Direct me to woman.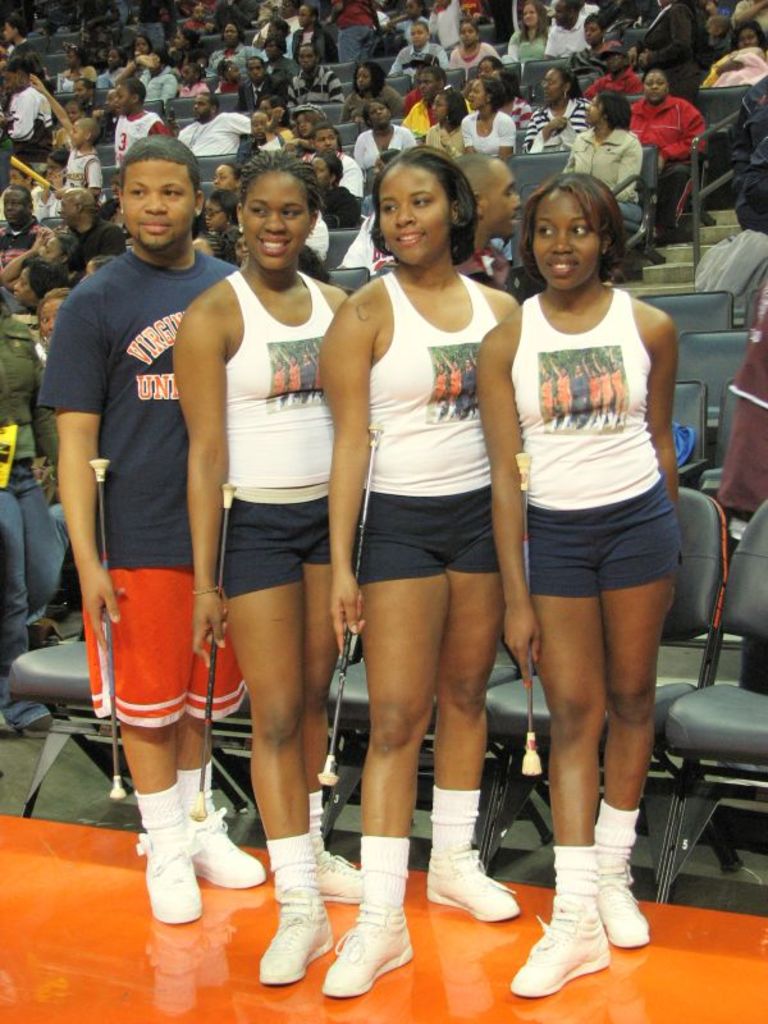
Direction: {"left": 308, "top": 152, "right": 367, "bottom": 239}.
